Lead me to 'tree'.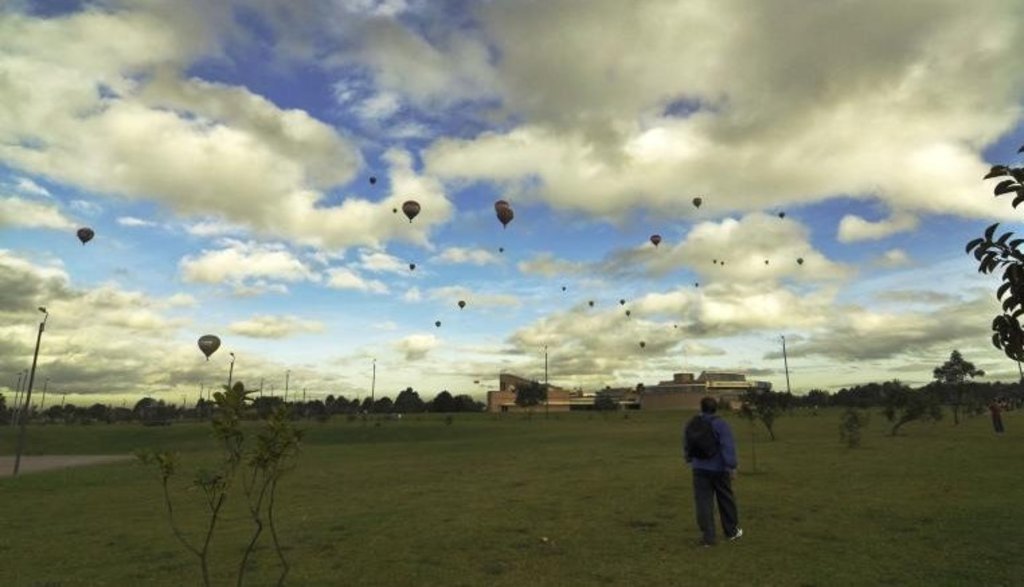
Lead to 927, 347, 985, 386.
